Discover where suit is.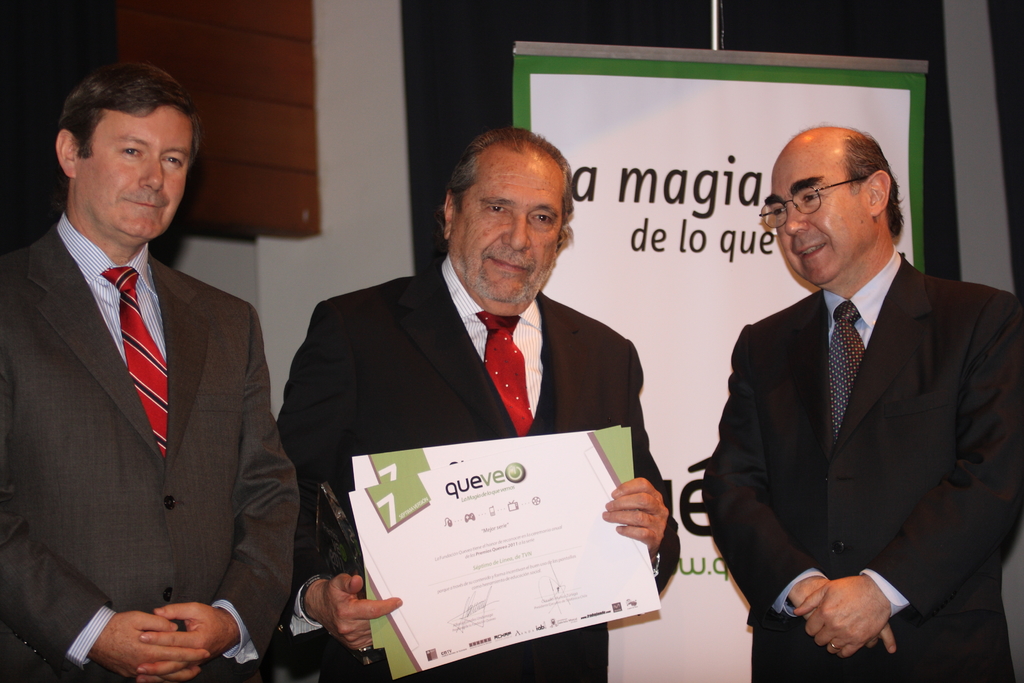
Discovered at 698,247,1023,682.
